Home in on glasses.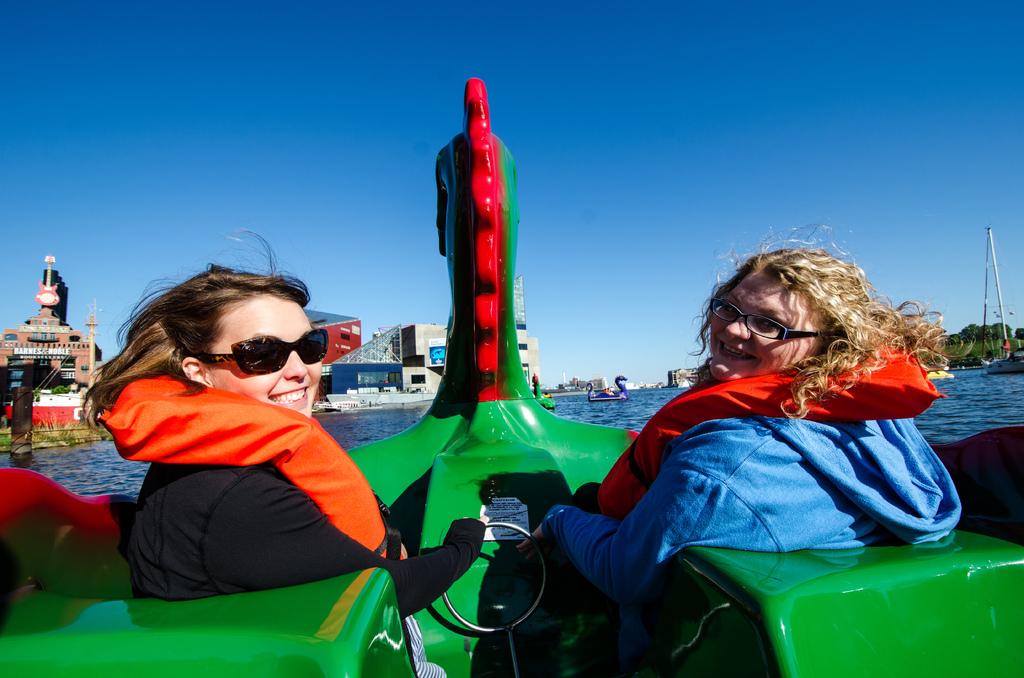
Homed in at (705,309,832,355).
